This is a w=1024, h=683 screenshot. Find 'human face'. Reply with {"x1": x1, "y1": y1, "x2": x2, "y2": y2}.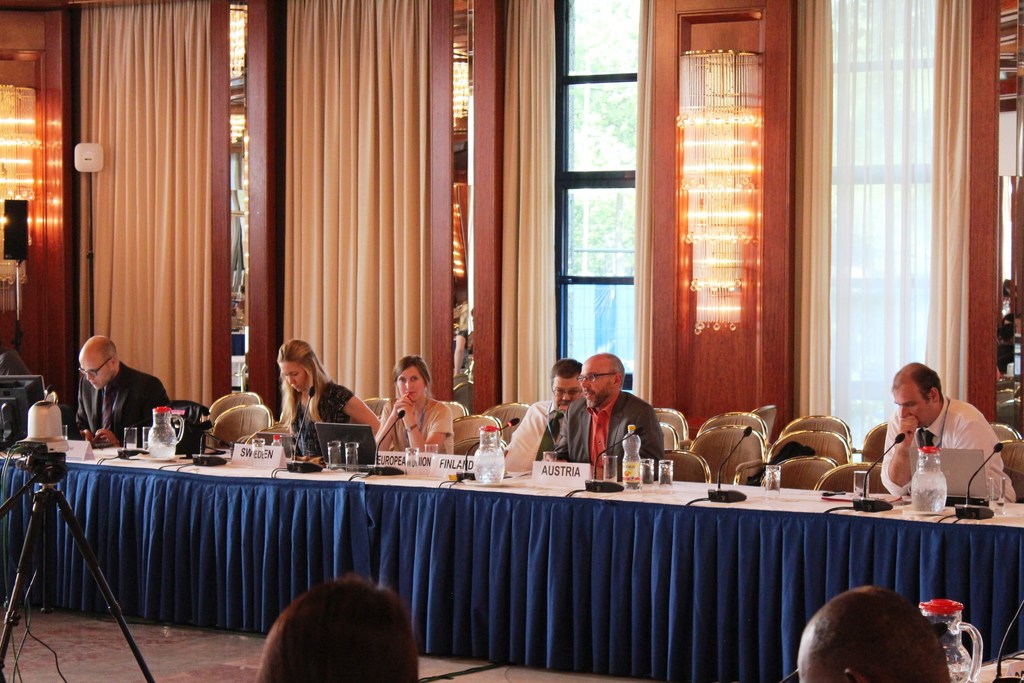
{"x1": 556, "y1": 377, "x2": 579, "y2": 409}.
